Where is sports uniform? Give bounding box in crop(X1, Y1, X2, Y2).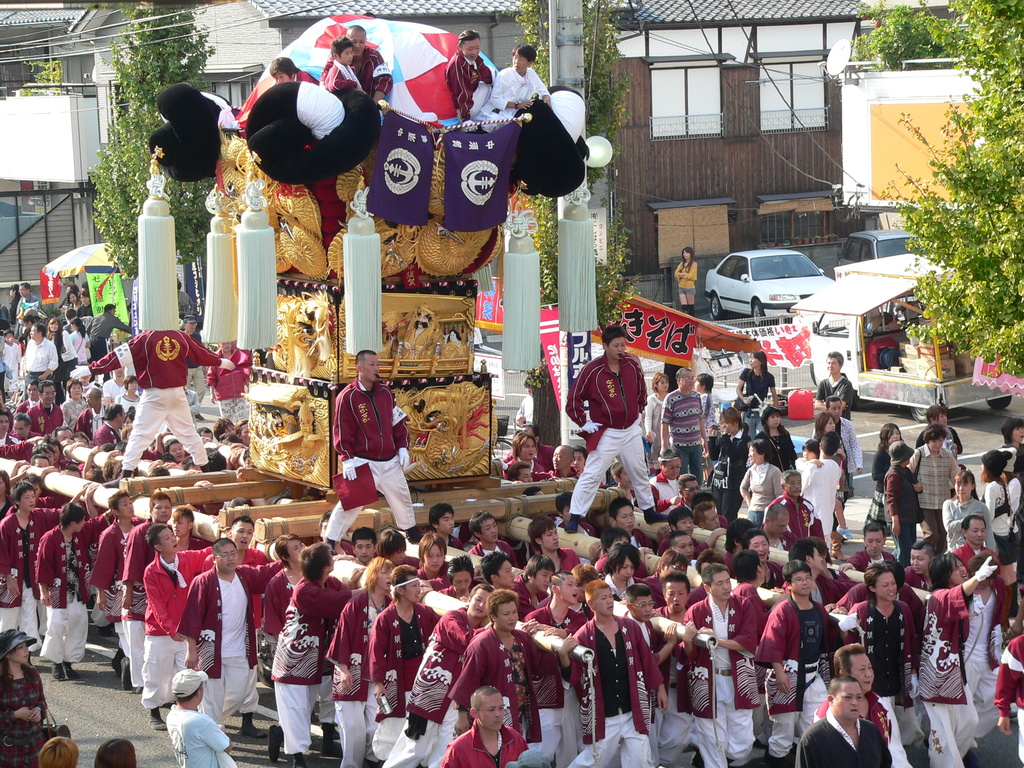
crop(323, 381, 414, 532).
